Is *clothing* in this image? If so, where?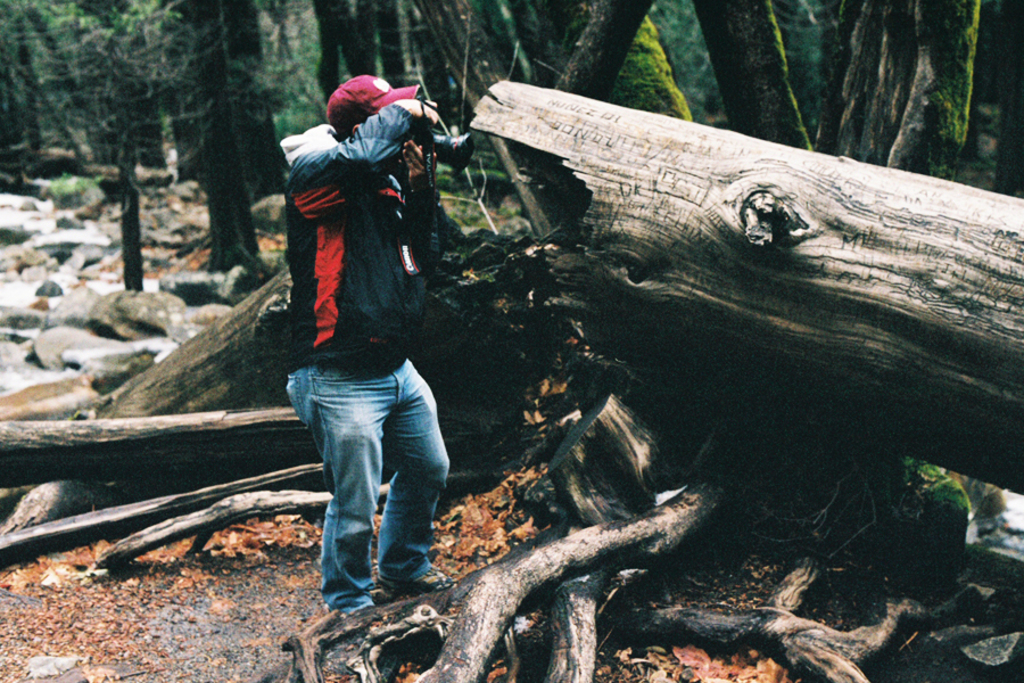
Yes, at [274, 34, 457, 593].
